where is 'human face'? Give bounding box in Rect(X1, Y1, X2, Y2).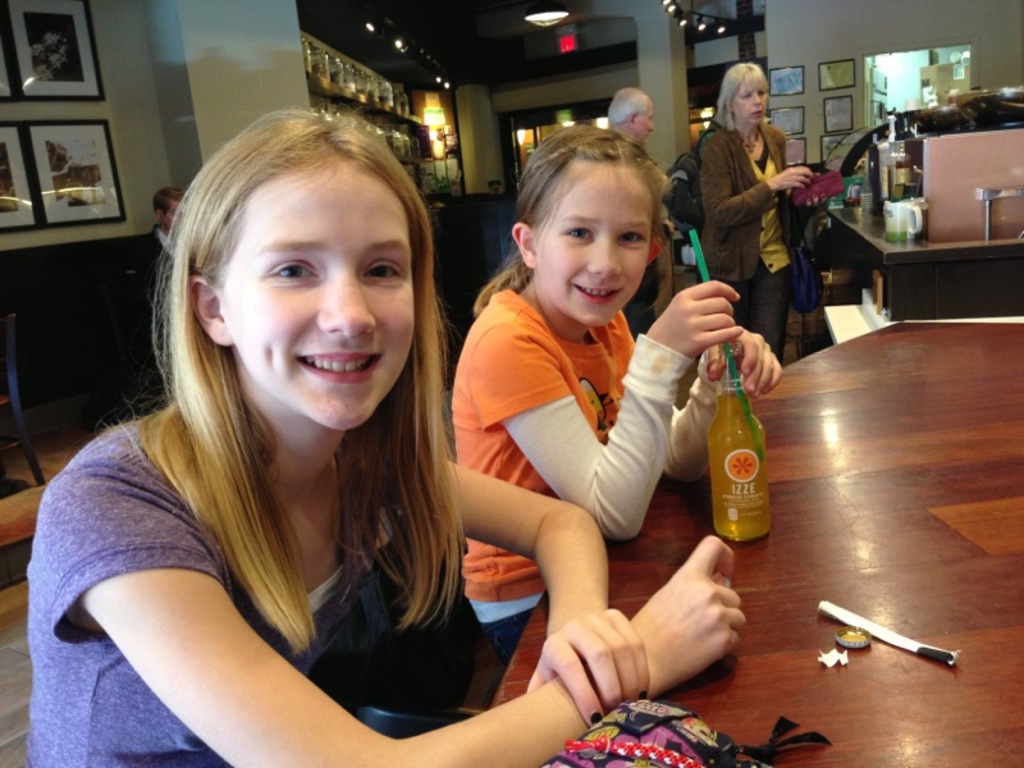
Rect(732, 86, 771, 125).
